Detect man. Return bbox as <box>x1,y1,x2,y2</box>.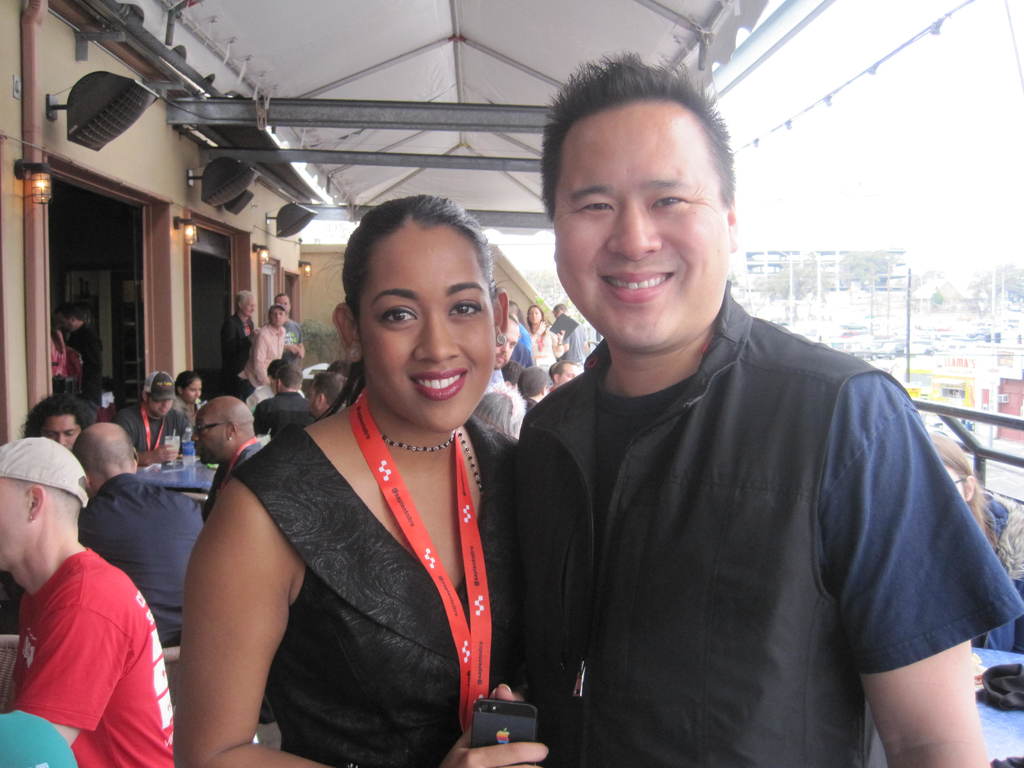
<box>517,364,548,412</box>.
